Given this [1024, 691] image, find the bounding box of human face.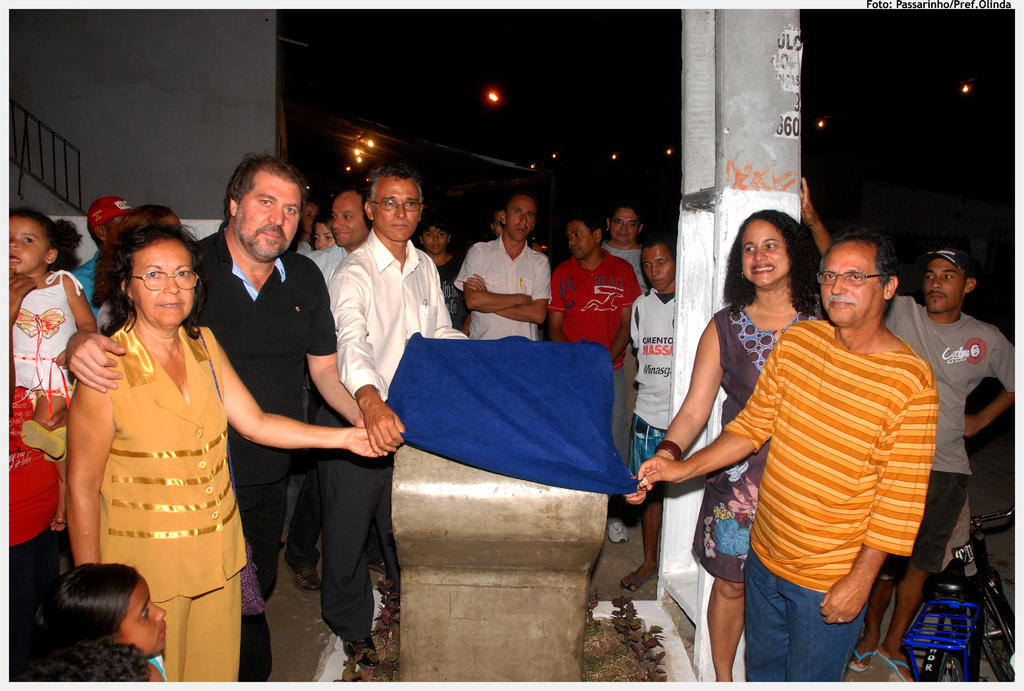
rect(10, 213, 48, 272).
